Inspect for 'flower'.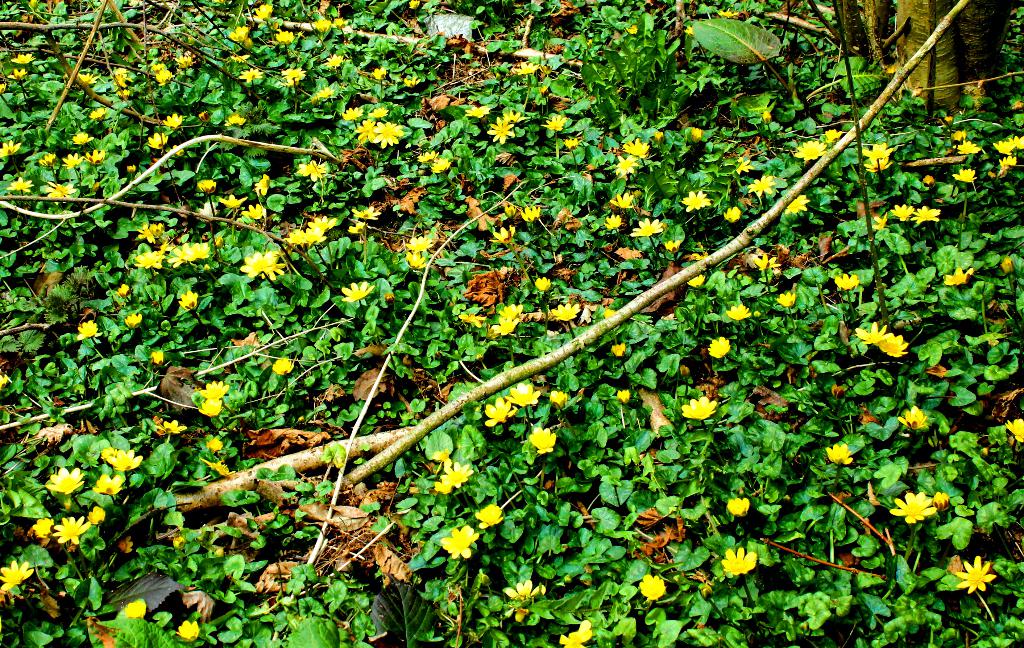
Inspection: BBox(434, 472, 456, 494).
